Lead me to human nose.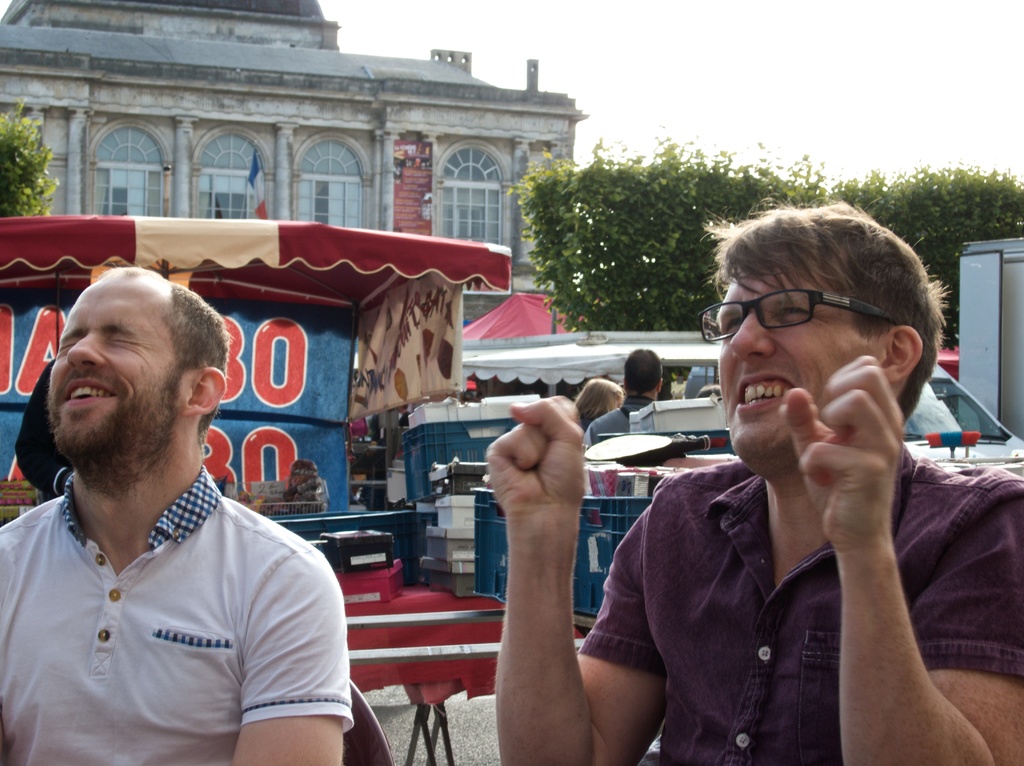
Lead to rect(730, 309, 775, 363).
